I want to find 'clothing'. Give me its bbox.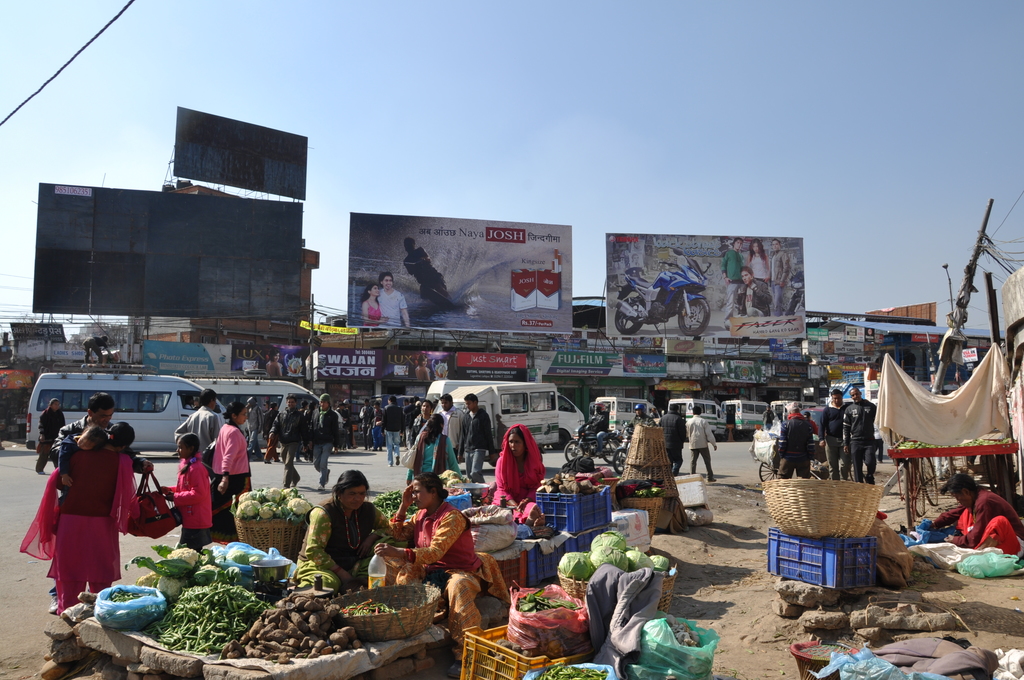
[left=209, top=415, right=250, bottom=506].
